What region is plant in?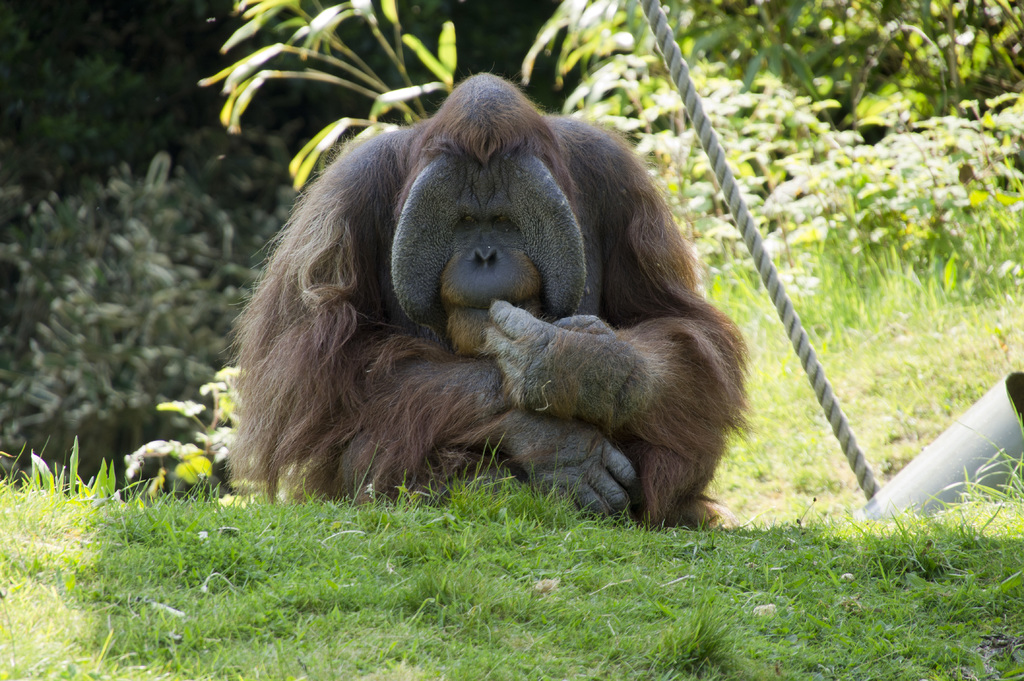
(120, 360, 242, 485).
